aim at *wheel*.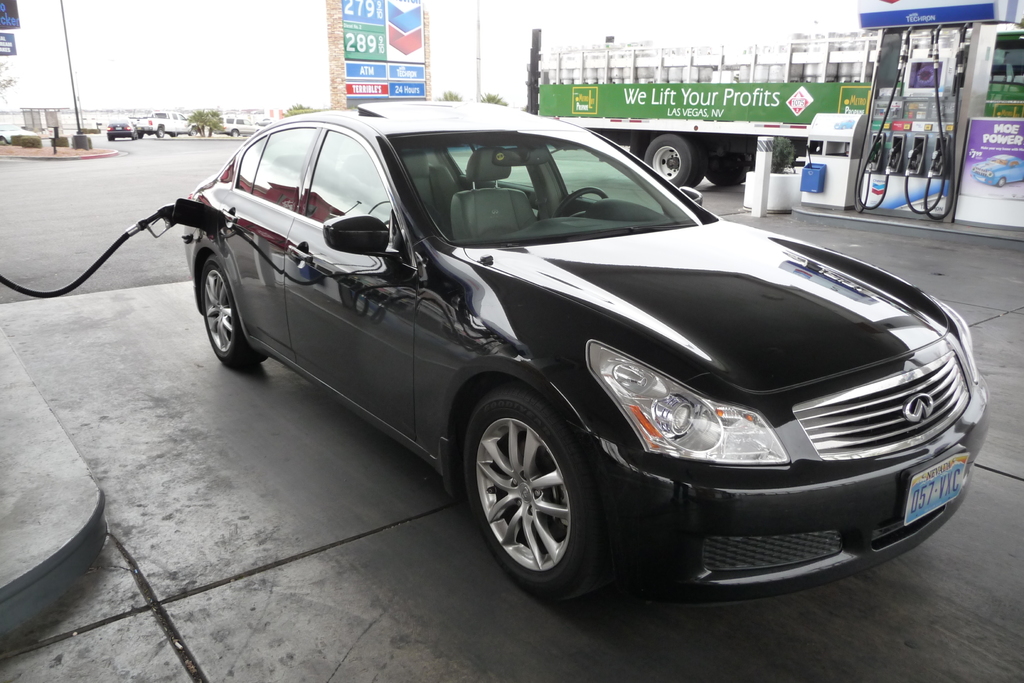
Aimed at bbox(189, 127, 197, 135).
